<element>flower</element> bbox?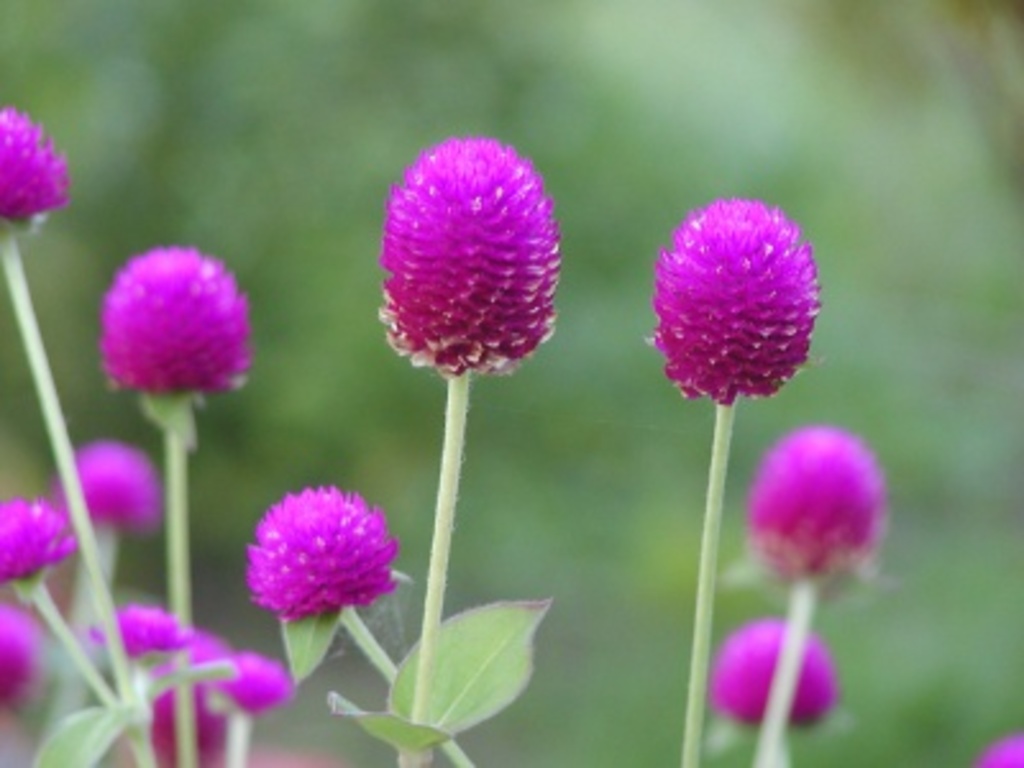
<bbox>200, 648, 292, 719</bbox>
